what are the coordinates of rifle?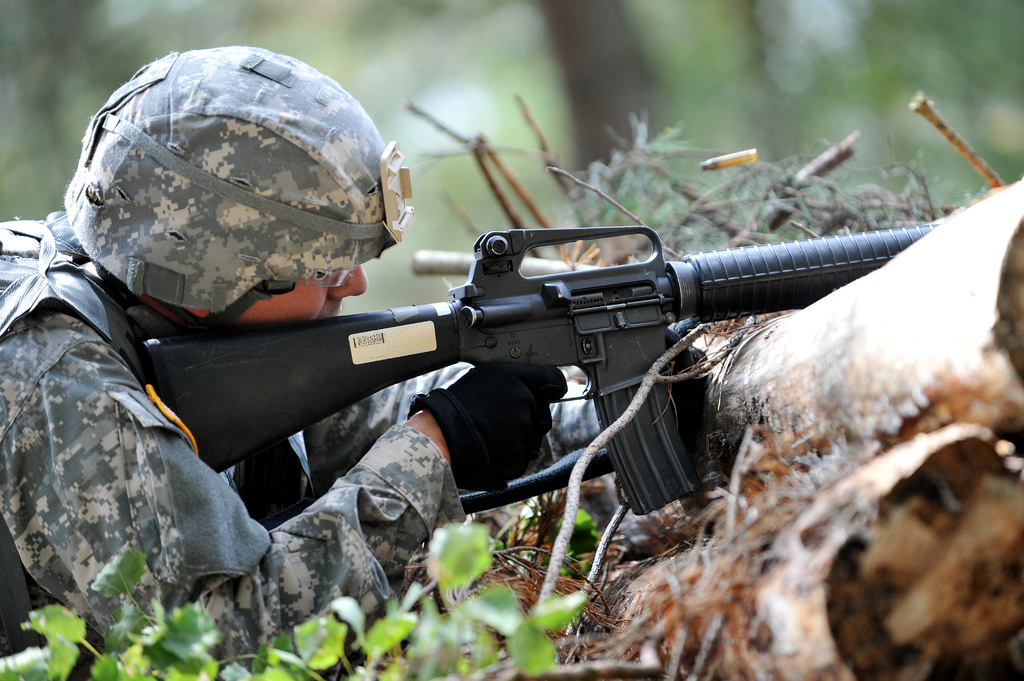
x1=136 y1=203 x2=954 y2=550.
